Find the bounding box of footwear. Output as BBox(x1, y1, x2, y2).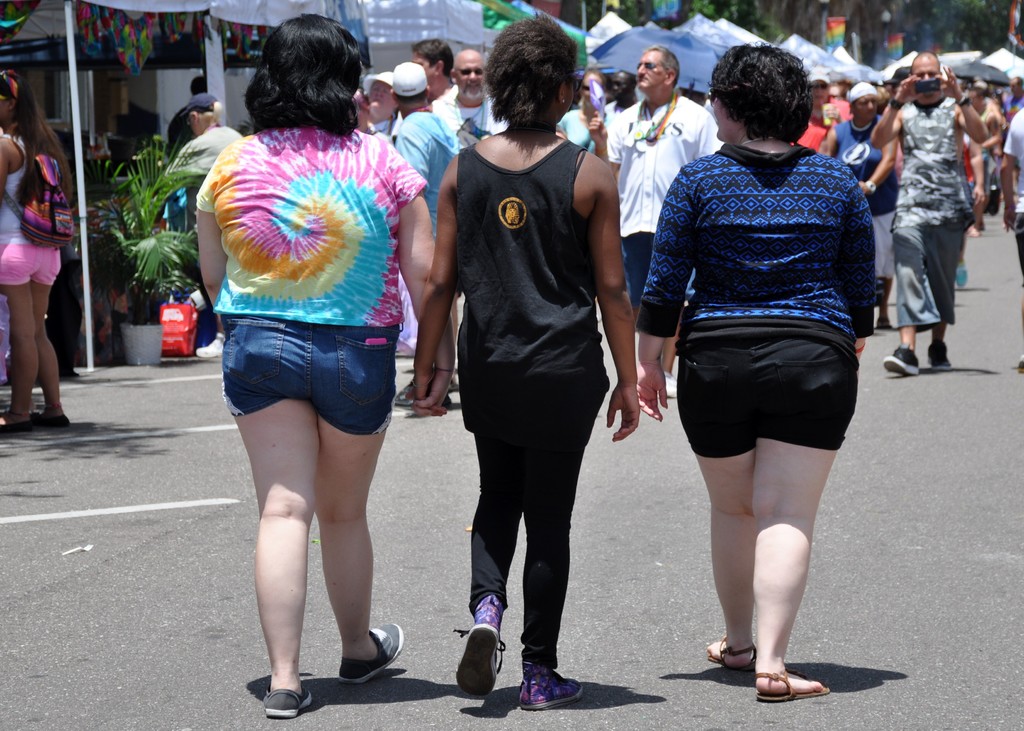
BBox(920, 342, 956, 372).
